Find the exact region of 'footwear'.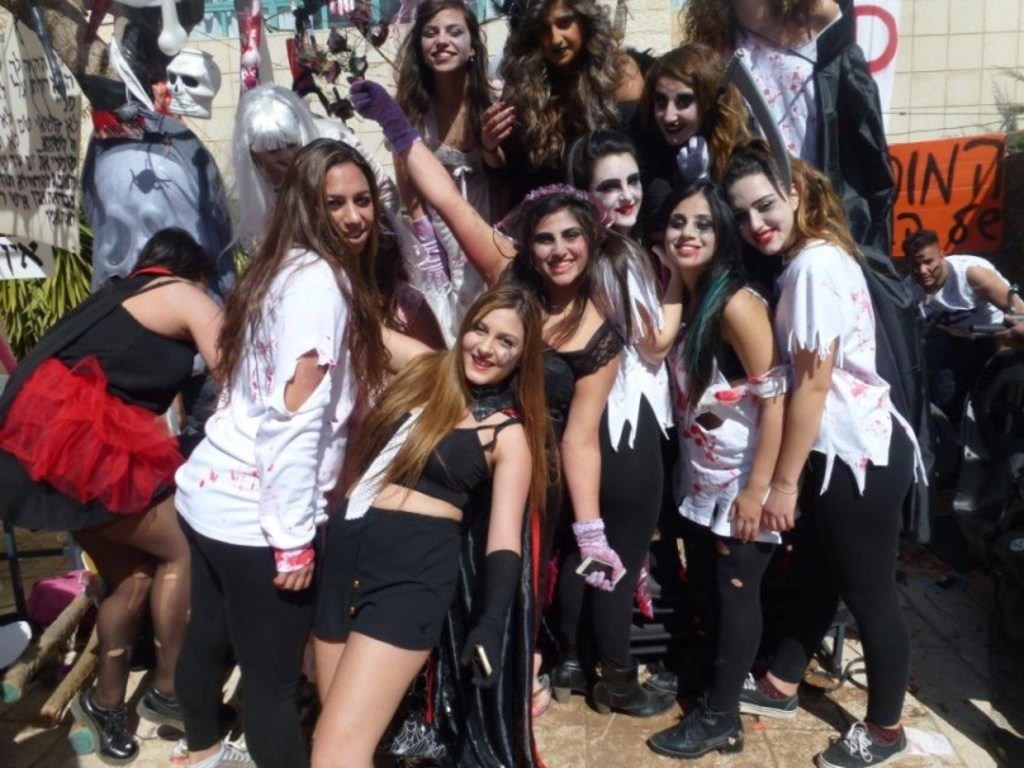
Exact region: crop(67, 686, 141, 765).
